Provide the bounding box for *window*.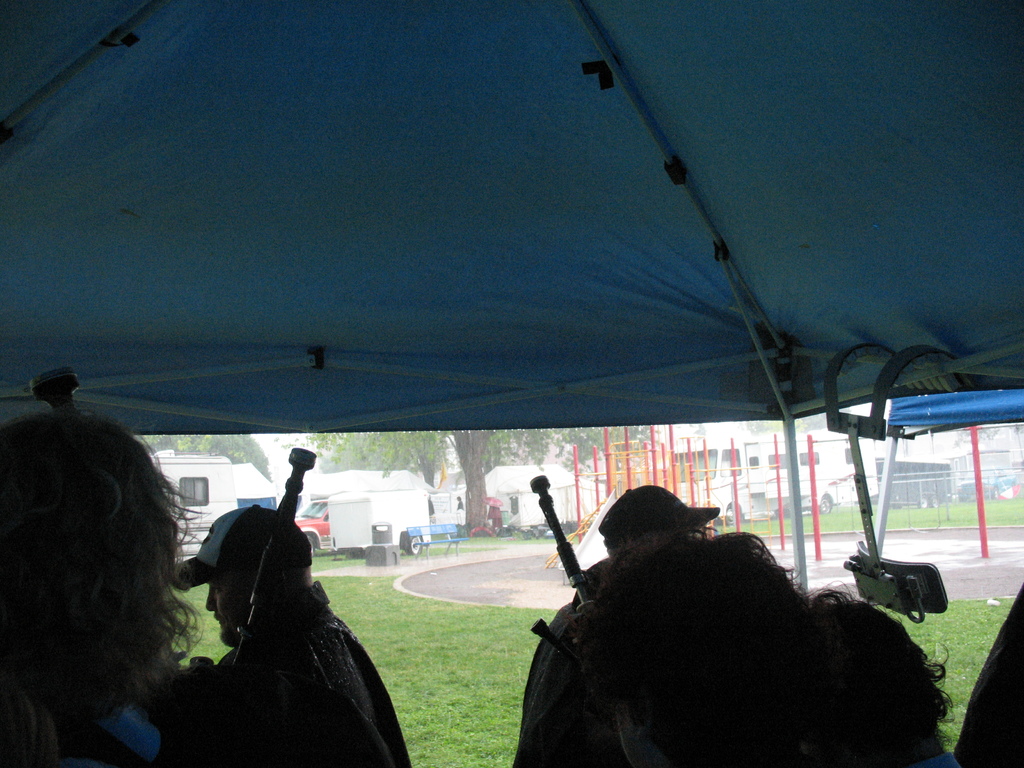
region(719, 450, 744, 479).
